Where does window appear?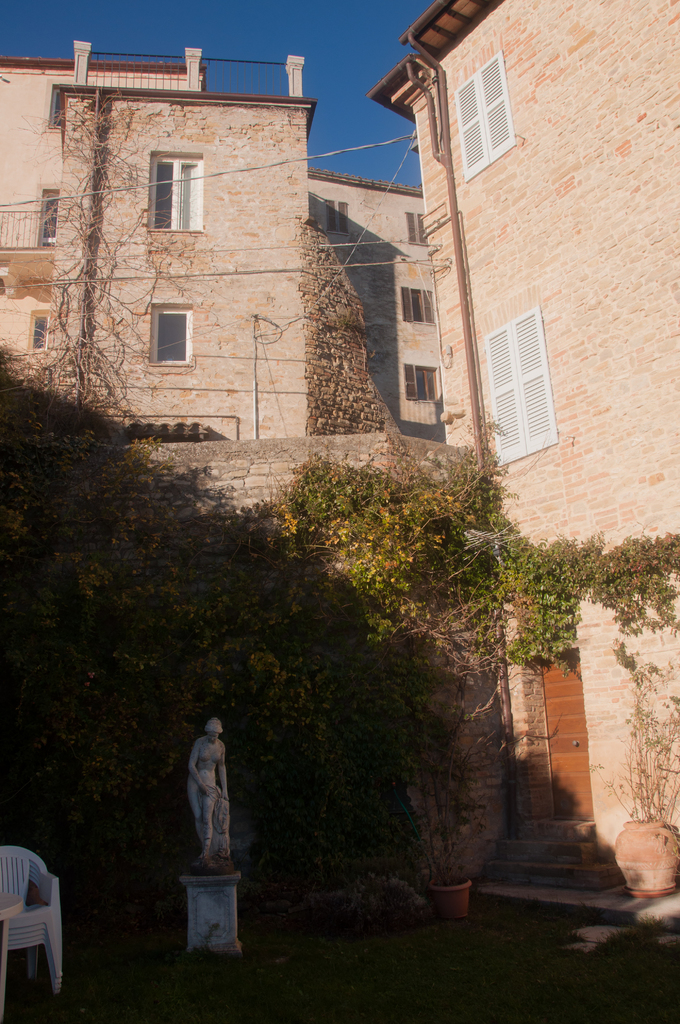
Appears at 400:285:438:326.
